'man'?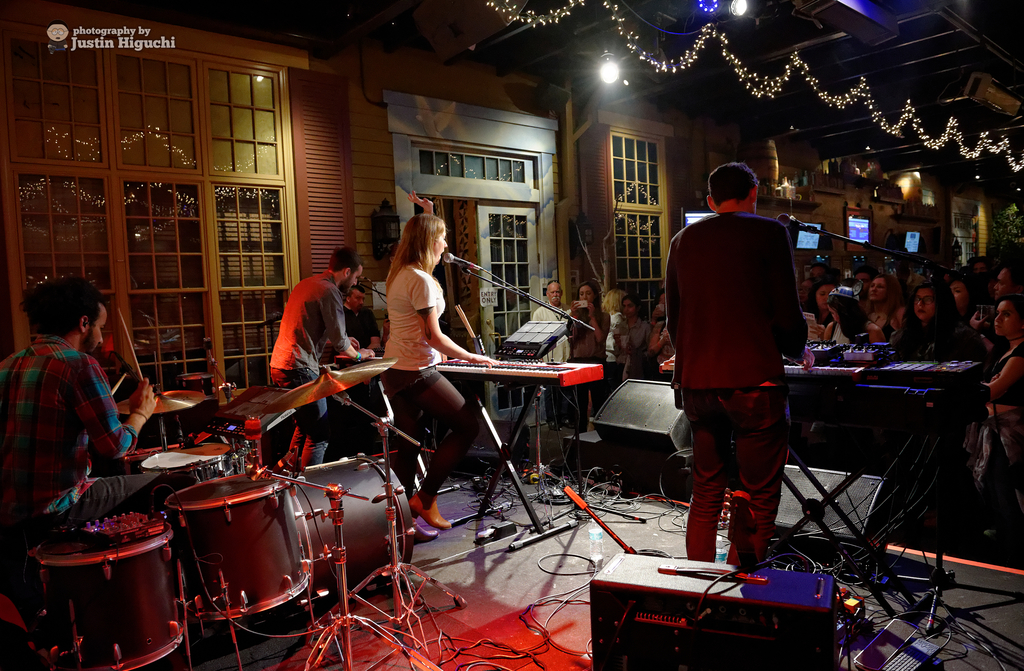
pyautogui.locateOnScreen(666, 156, 819, 586)
